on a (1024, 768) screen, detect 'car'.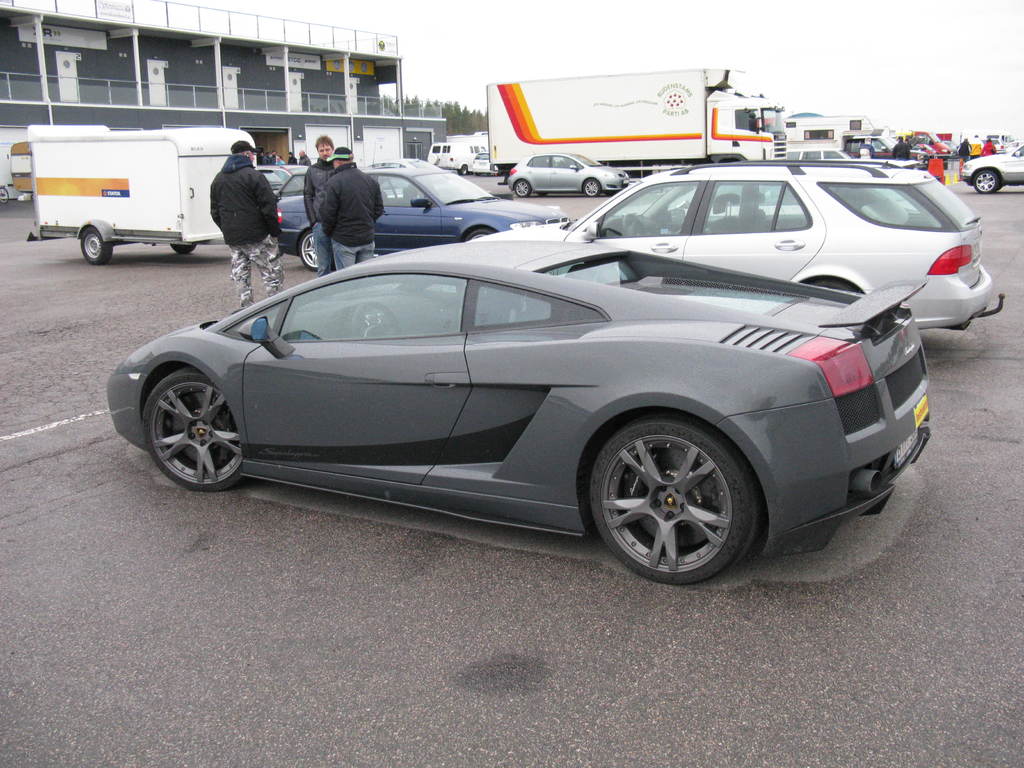
l=257, t=159, r=311, b=187.
